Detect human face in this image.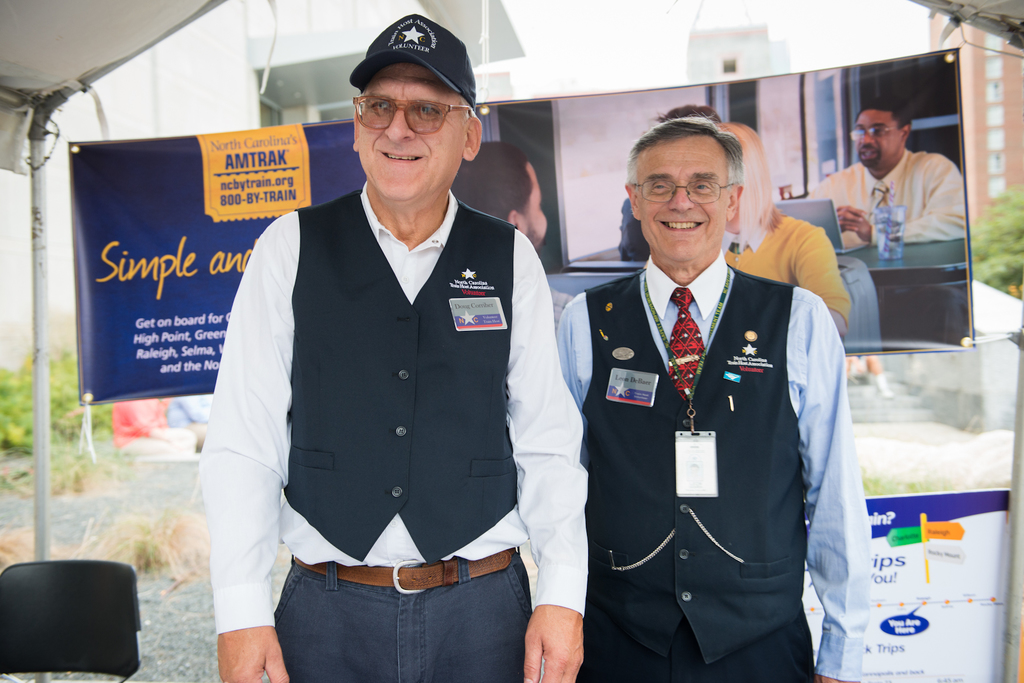
Detection: region(633, 144, 724, 266).
